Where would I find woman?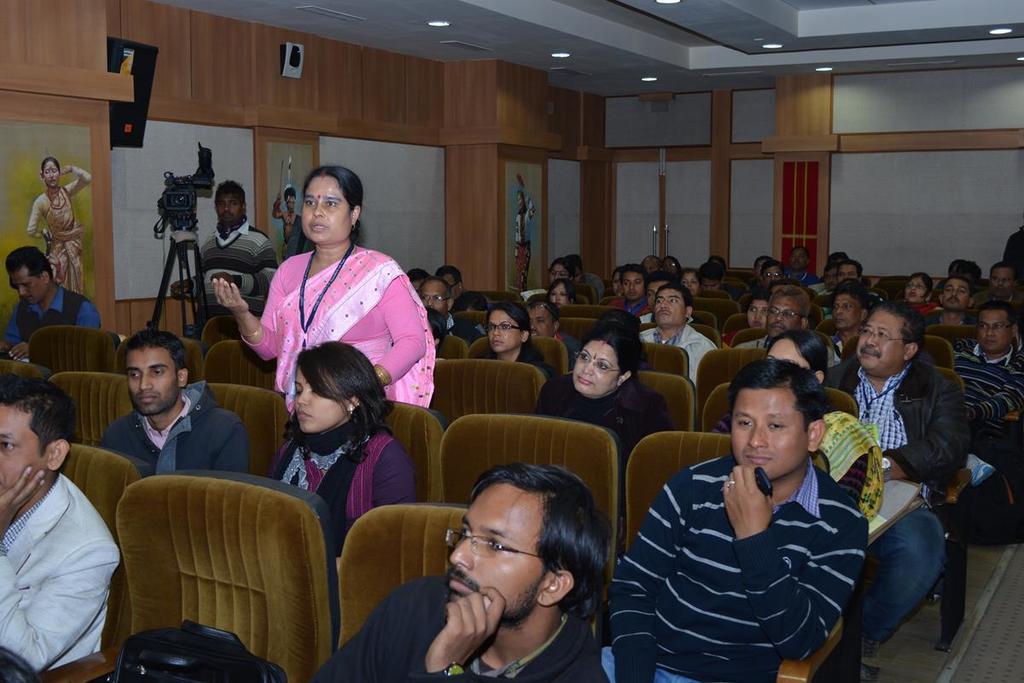
At pyautogui.locateOnScreen(763, 336, 884, 653).
